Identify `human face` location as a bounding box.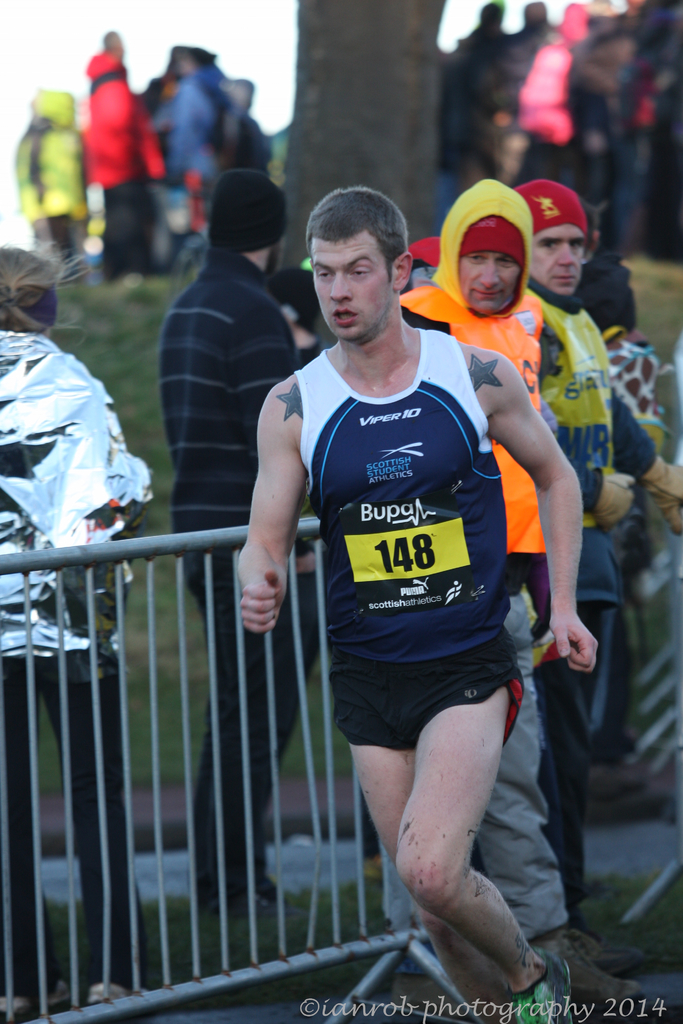
l=310, t=236, r=392, b=342.
